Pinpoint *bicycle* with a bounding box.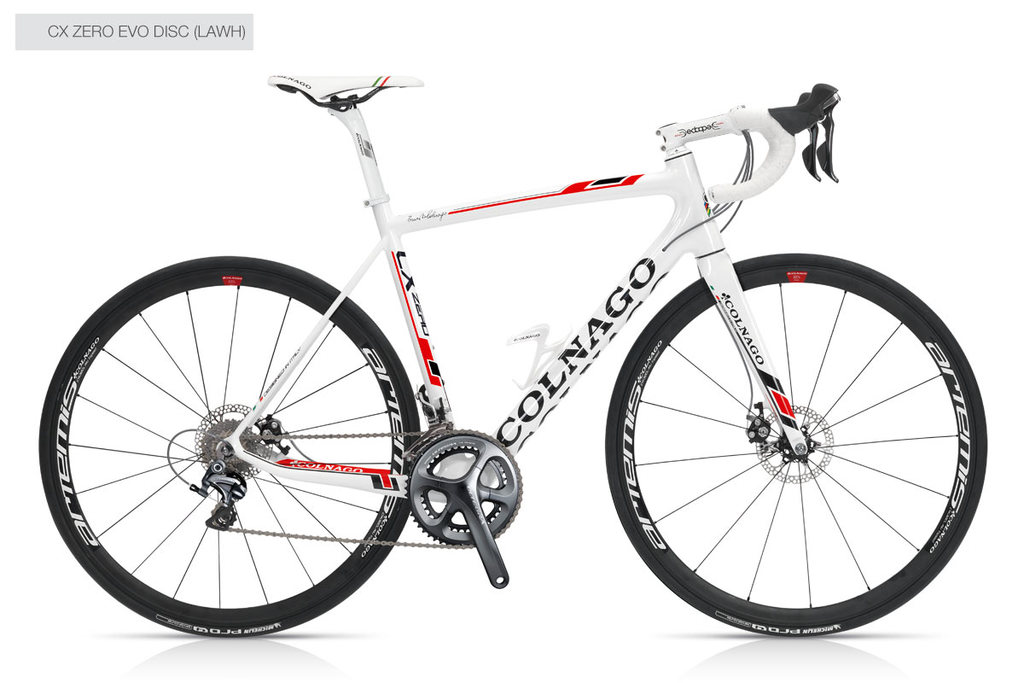
<box>67,55,1022,645</box>.
